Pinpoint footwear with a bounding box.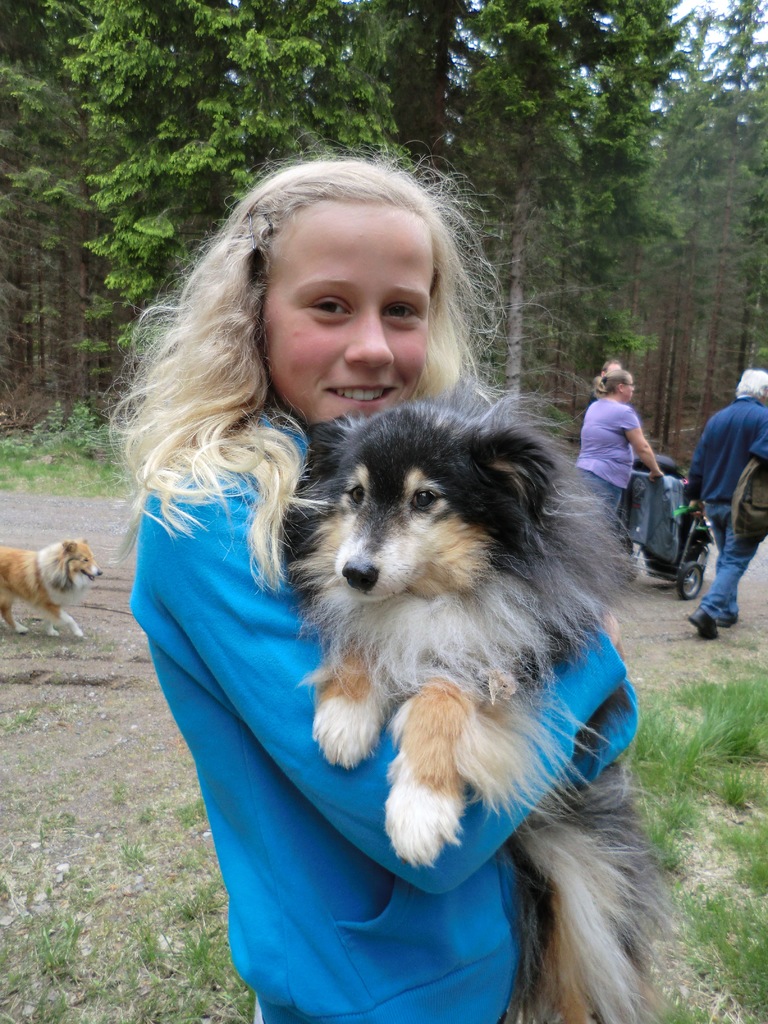
(left=685, top=603, right=721, bottom=641).
